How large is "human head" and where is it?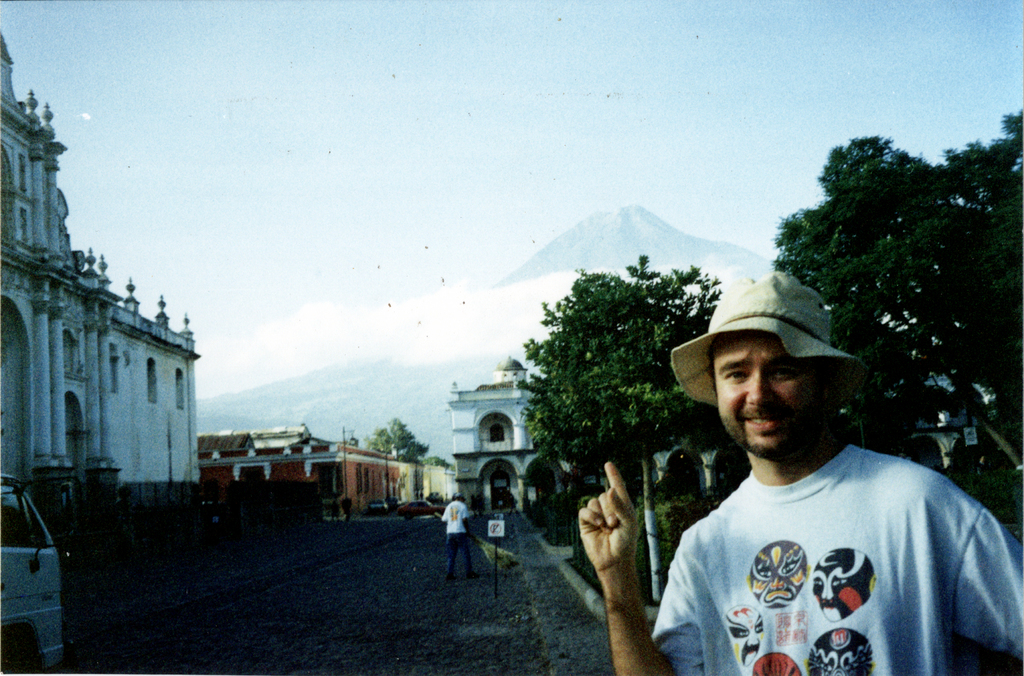
Bounding box: pyautogui.locateOnScreen(676, 295, 860, 478).
